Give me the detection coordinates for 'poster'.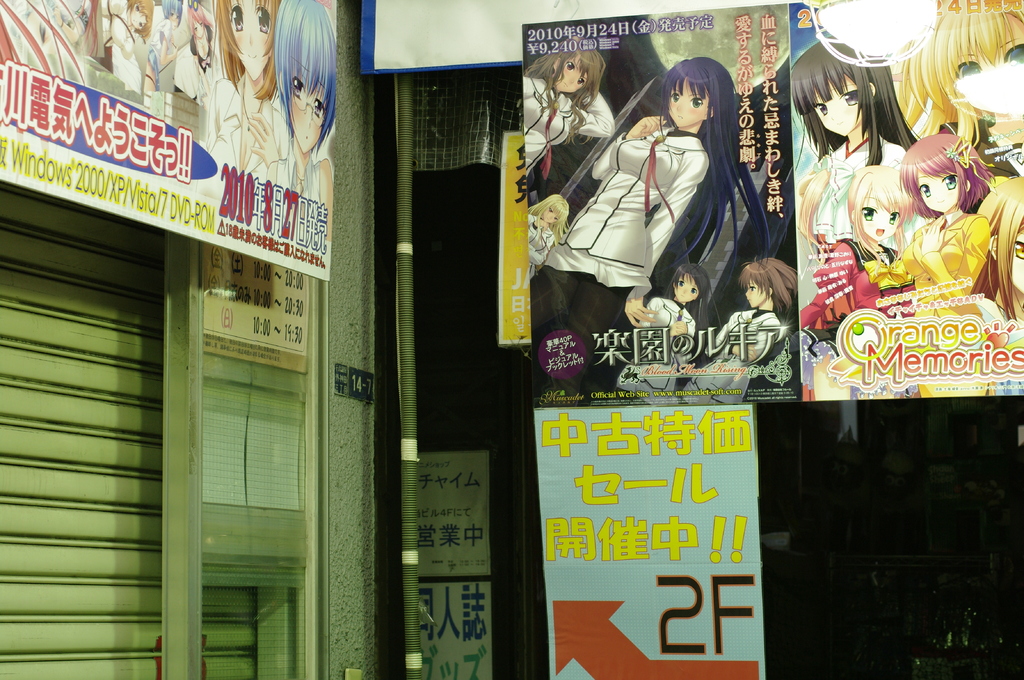
[414,583,489,679].
